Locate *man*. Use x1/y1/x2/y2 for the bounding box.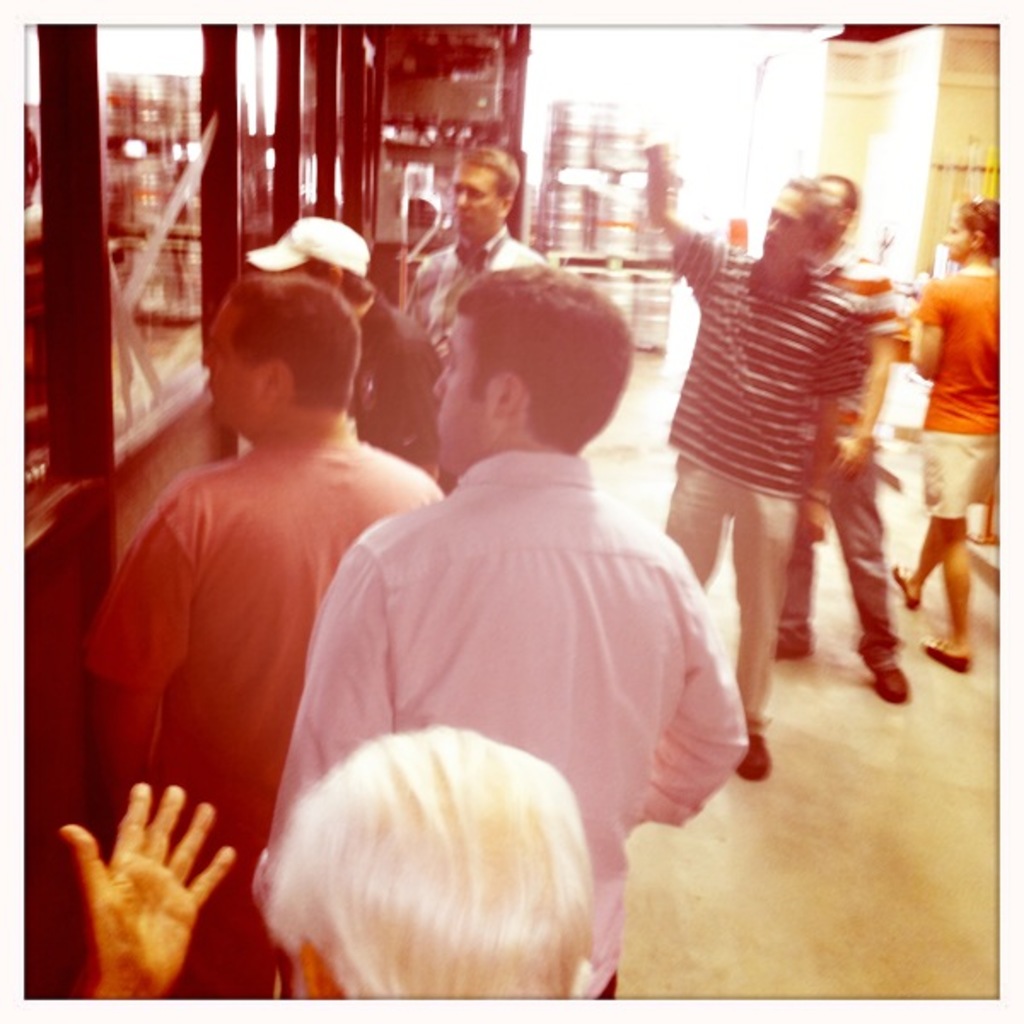
273/247/758/1019.
